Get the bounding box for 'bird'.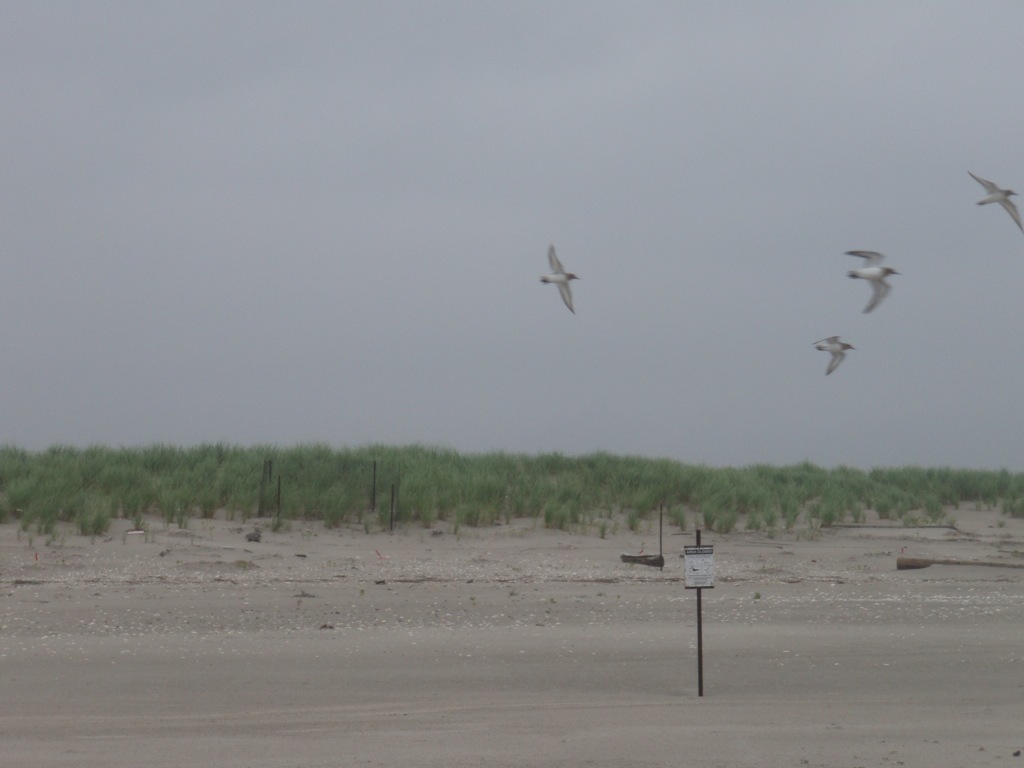
(left=810, top=334, right=859, bottom=375).
